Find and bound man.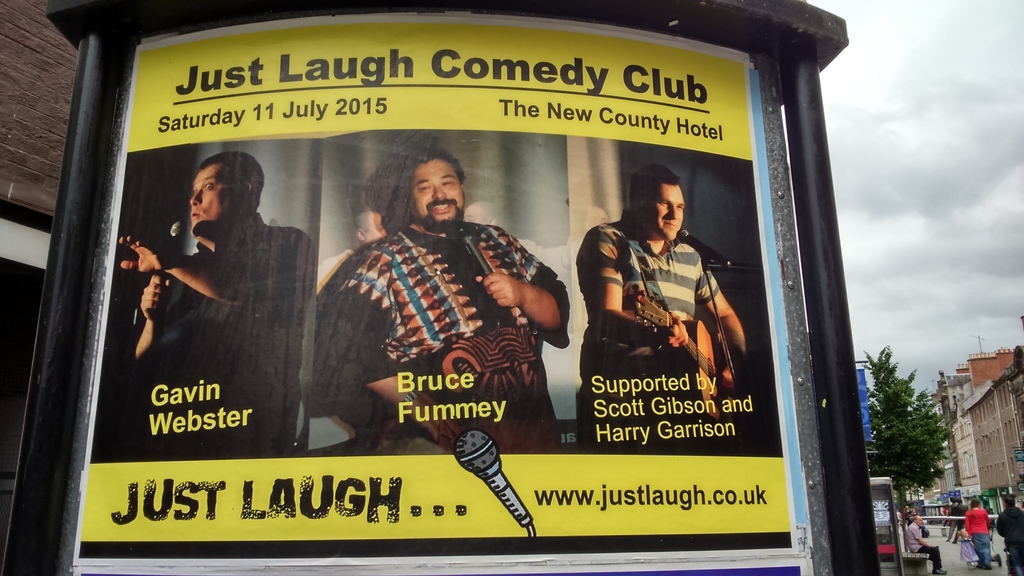
Bound: Rect(593, 168, 763, 465).
